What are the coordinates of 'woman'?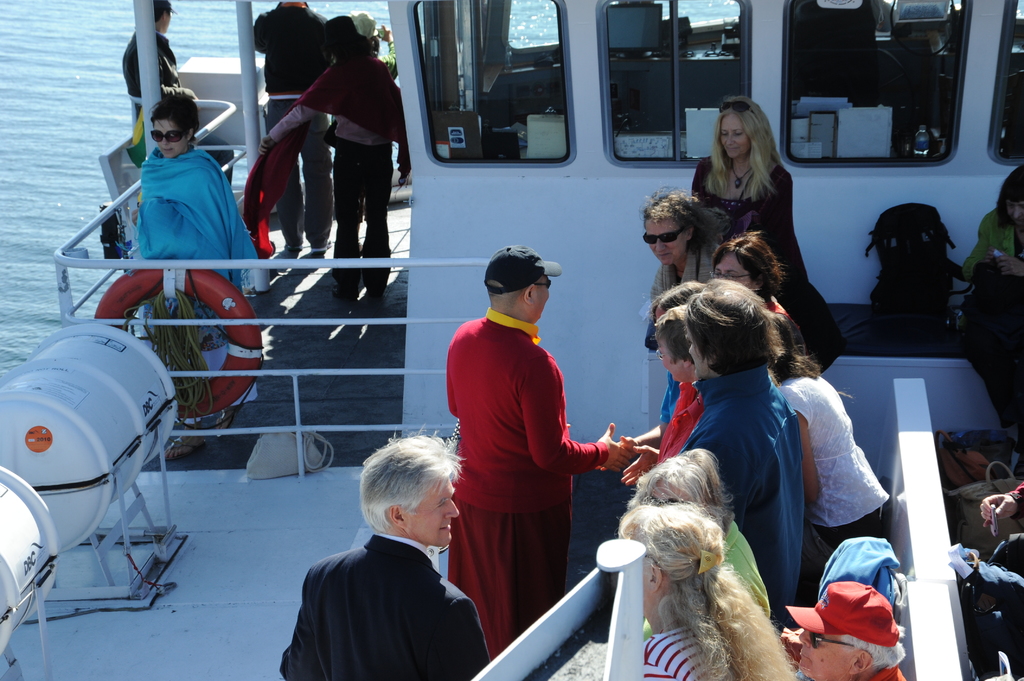
623, 303, 705, 490.
